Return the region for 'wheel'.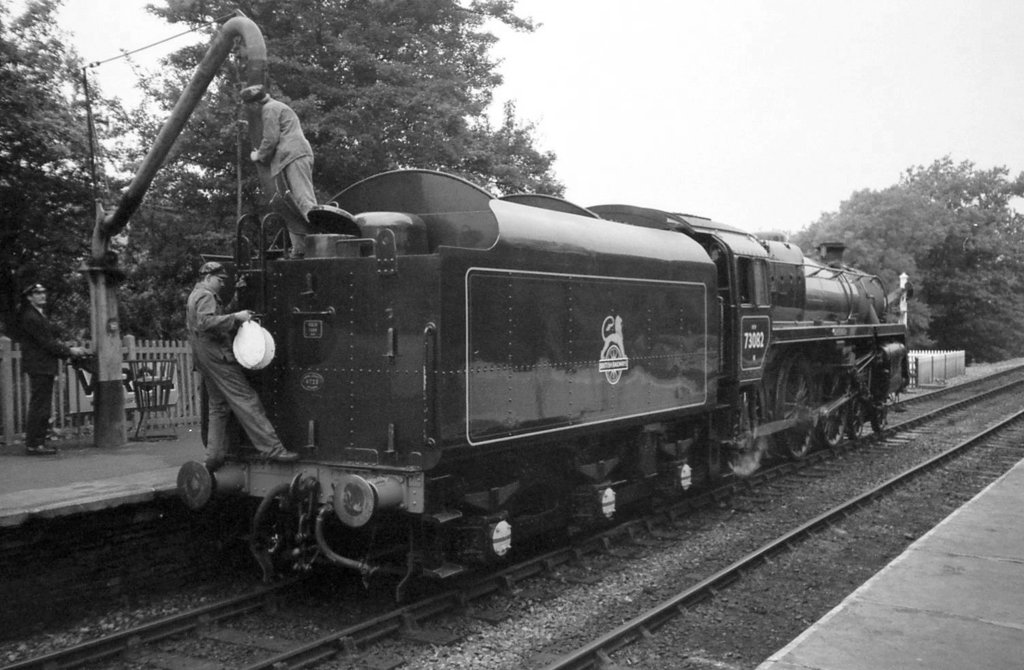
(left=776, top=353, right=814, bottom=462).
